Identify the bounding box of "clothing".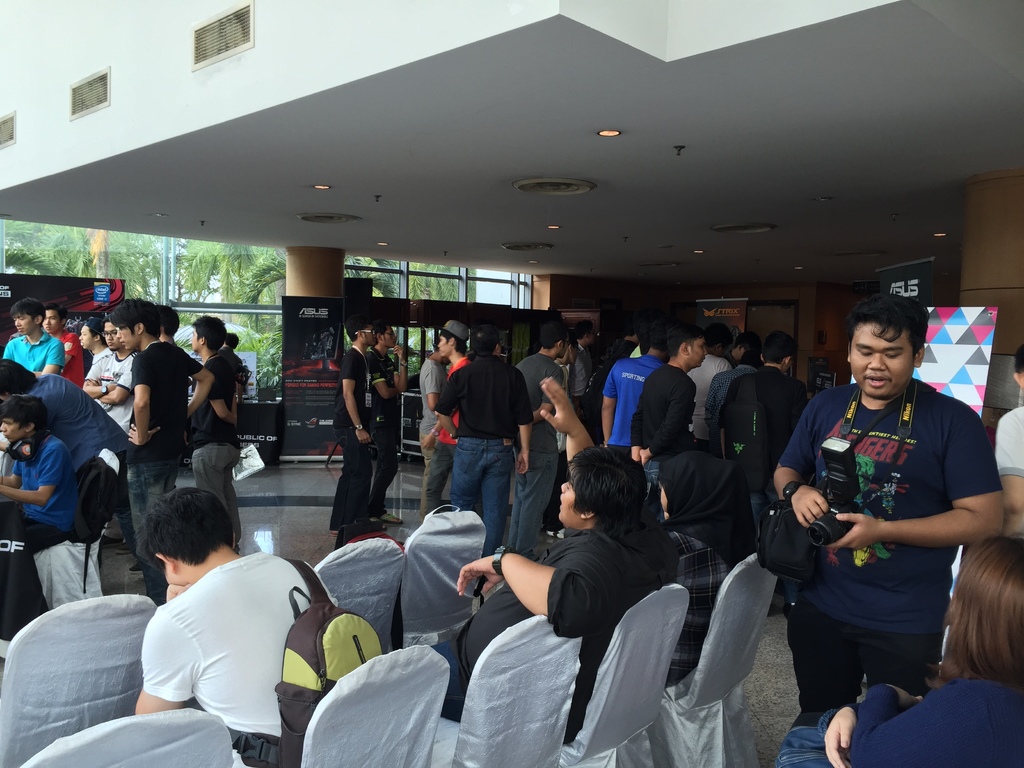
box(141, 546, 335, 748).
